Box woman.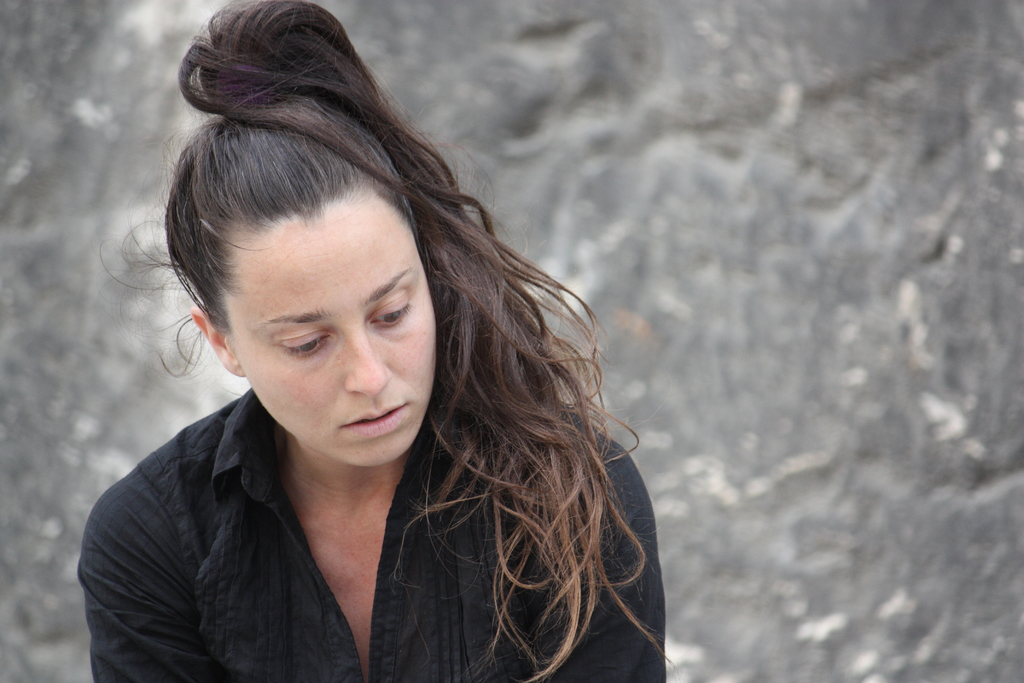
<box>64,16,686,682</box>.
